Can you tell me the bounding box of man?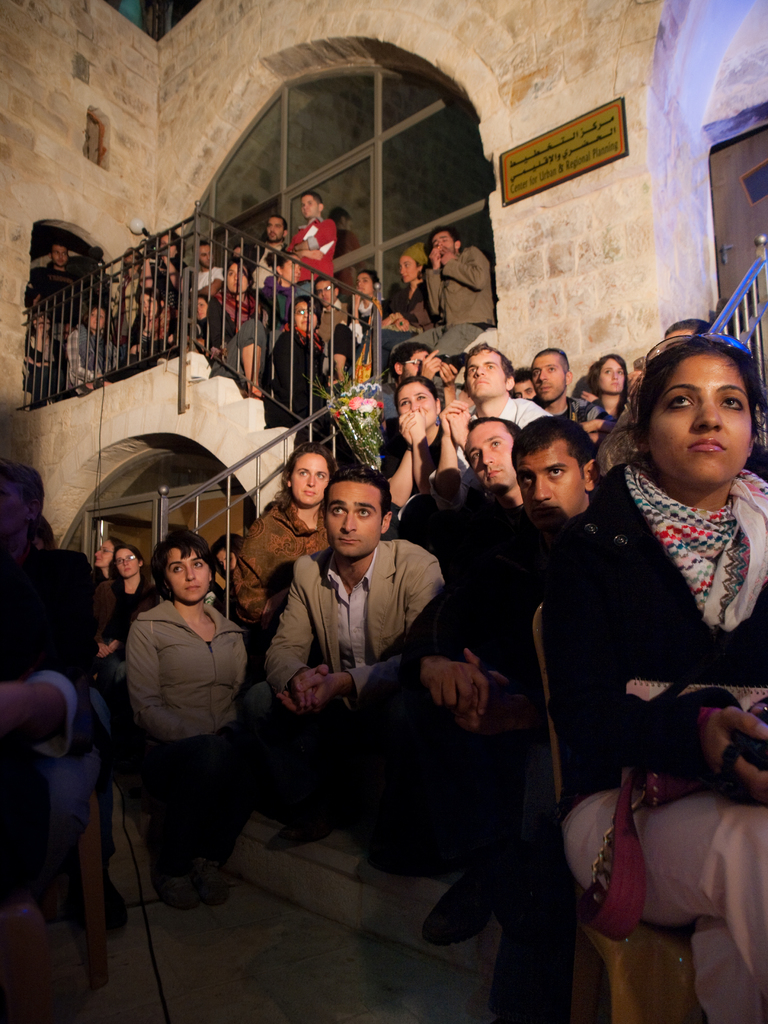
[248, 211, 298, 294].
